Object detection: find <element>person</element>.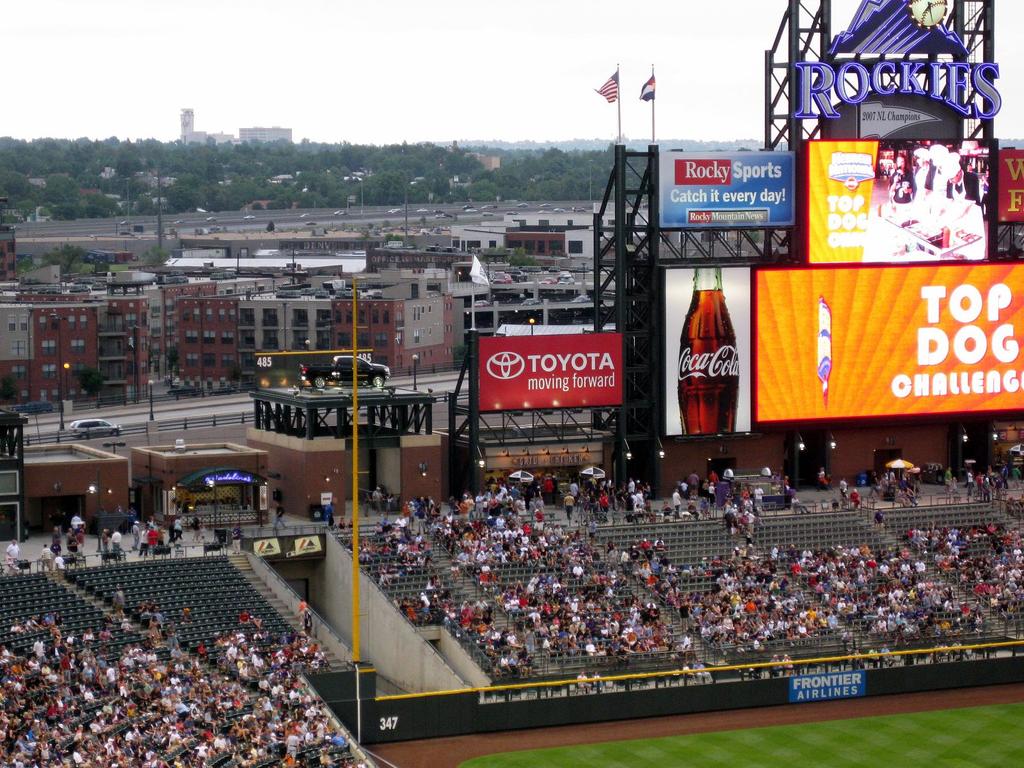
{"x1": 476, "y1": 560, "x2": 500, "y2": 577}.
